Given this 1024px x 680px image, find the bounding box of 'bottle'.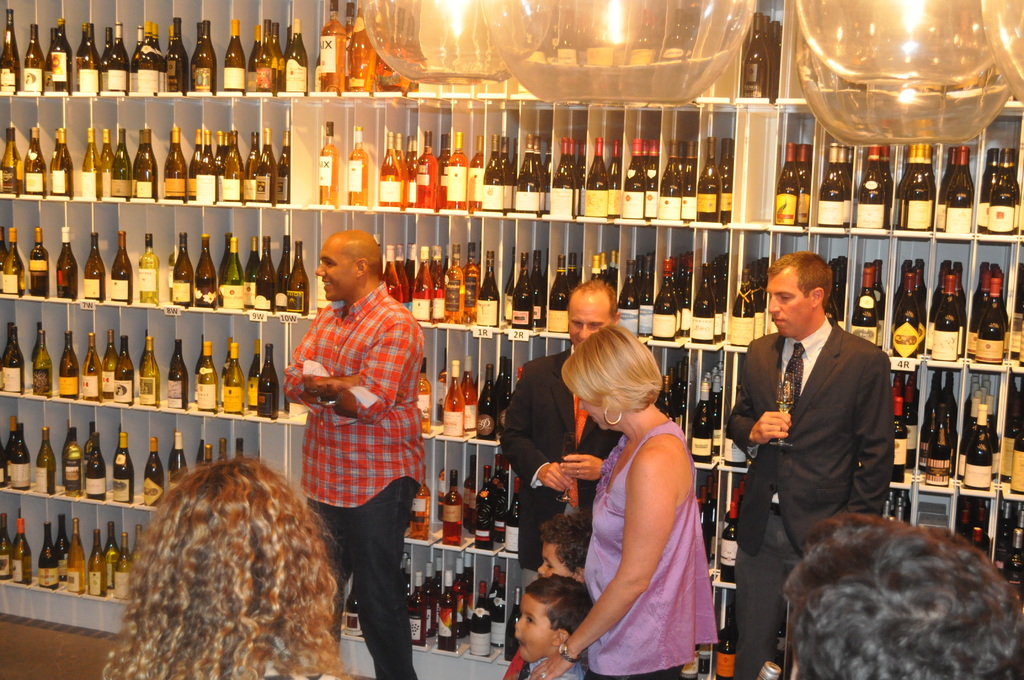
(left=820, top=250, right=847, bottom=336).
